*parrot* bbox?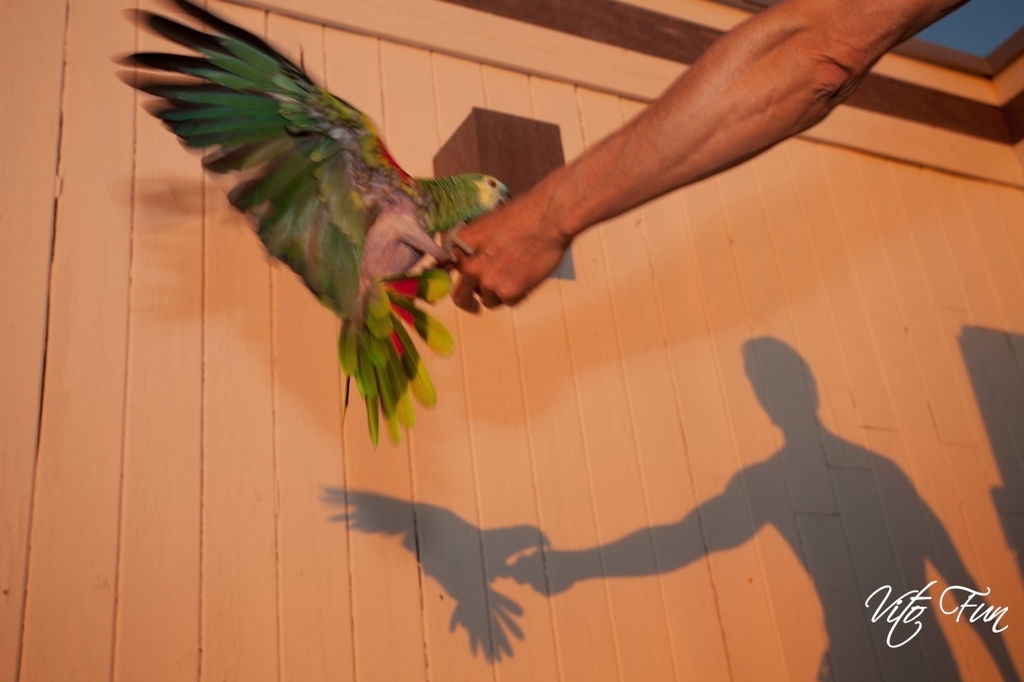
[126, 9, 505, 455]
